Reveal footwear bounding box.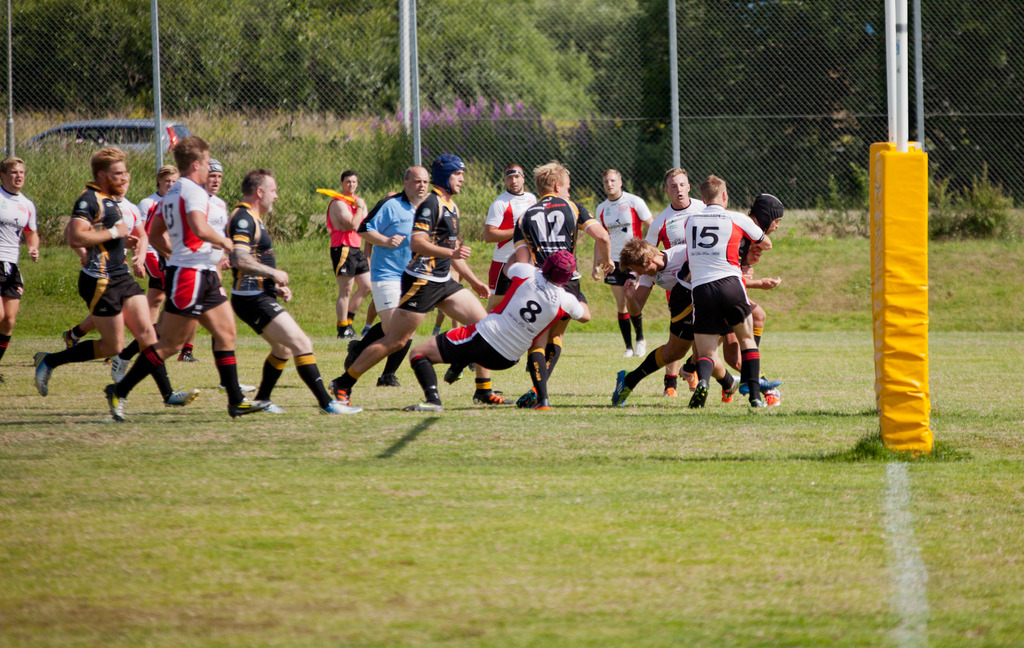
Revealed: (742, 394, 765, 417).
